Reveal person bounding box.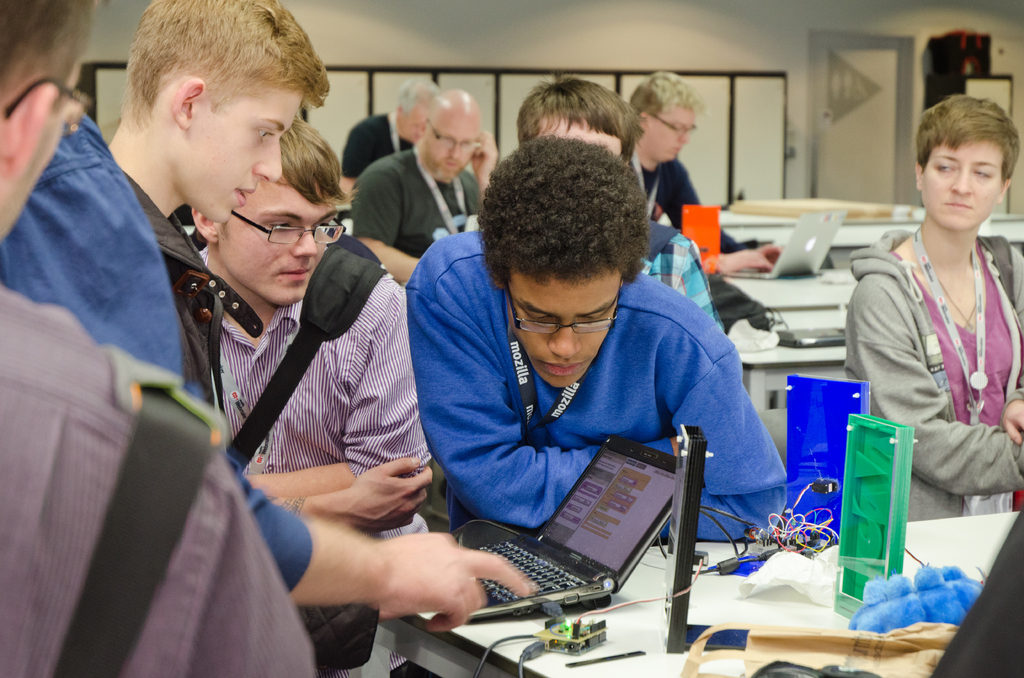
Revealed: bbox(180, 122, 435, 535).
